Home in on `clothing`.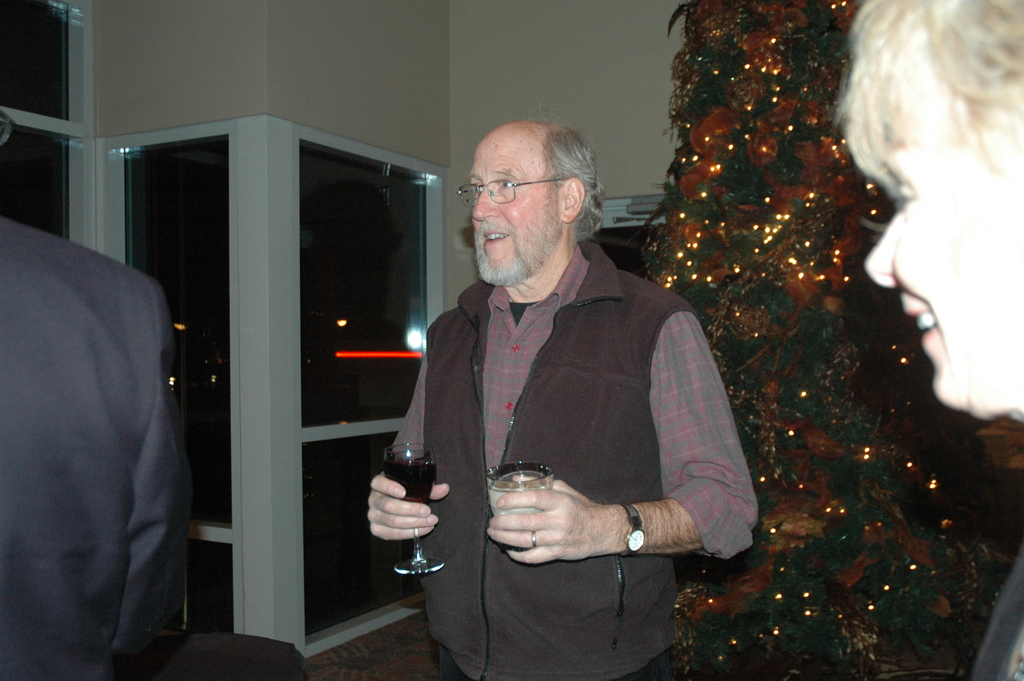
Homed in at 10,181,204,680.
